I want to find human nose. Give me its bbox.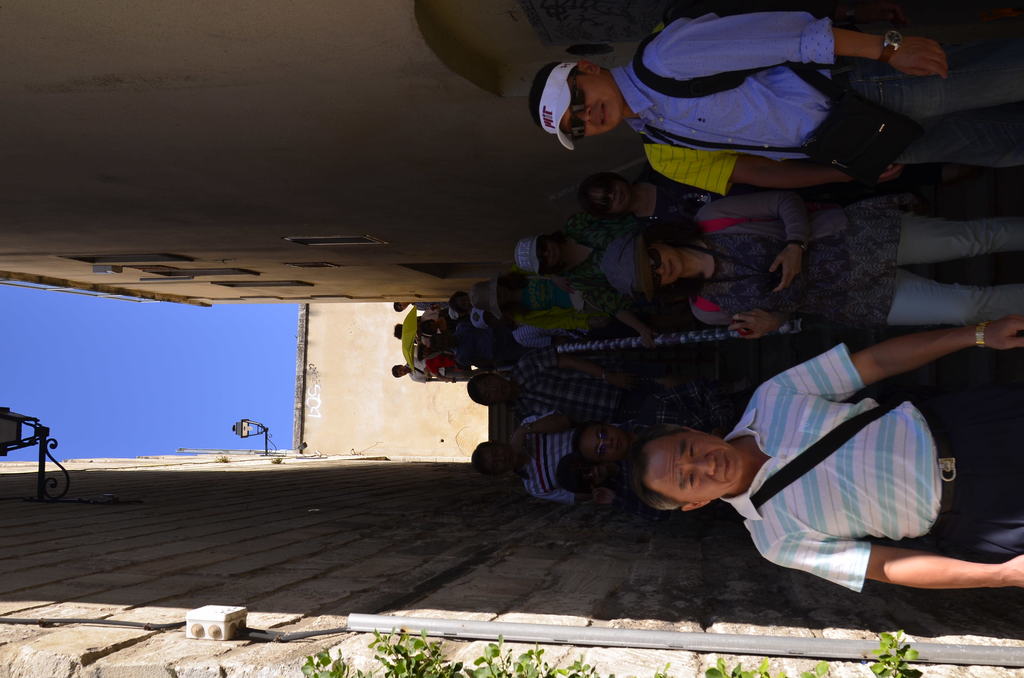
496/455/509/462.
